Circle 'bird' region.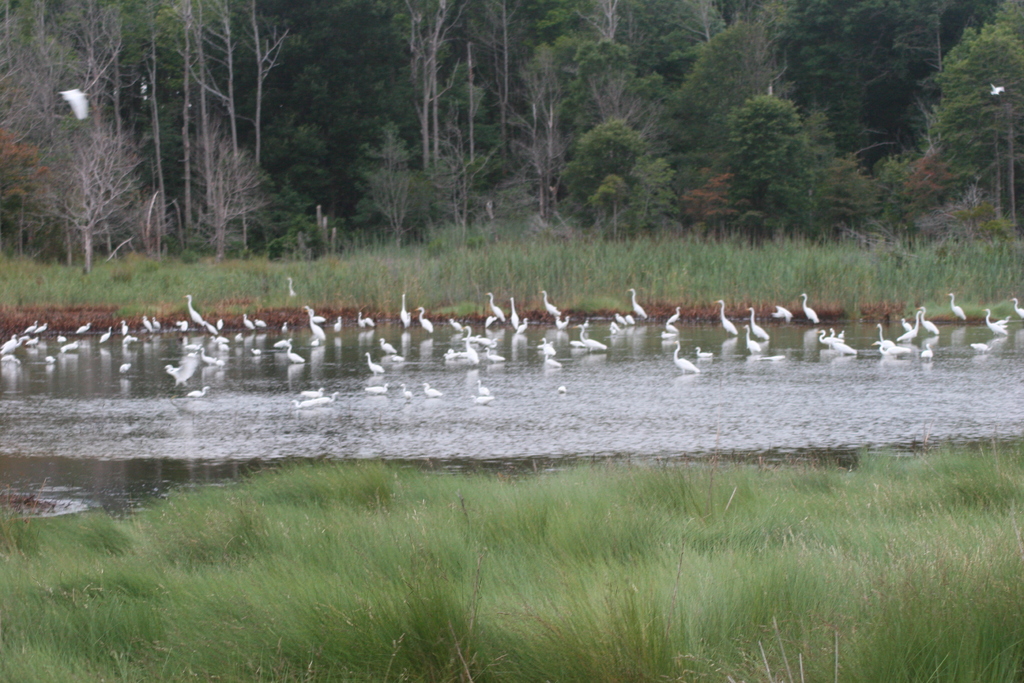
Region: BBox(116, 319, 134, 342).
